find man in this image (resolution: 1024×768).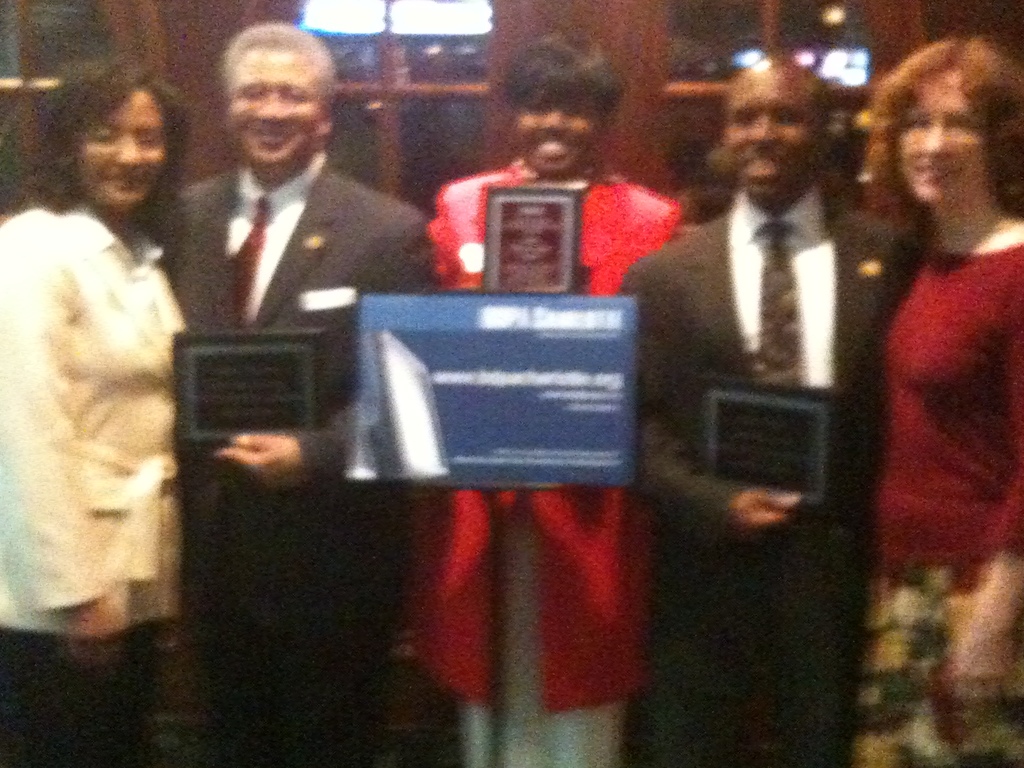
149:17:440:767.
